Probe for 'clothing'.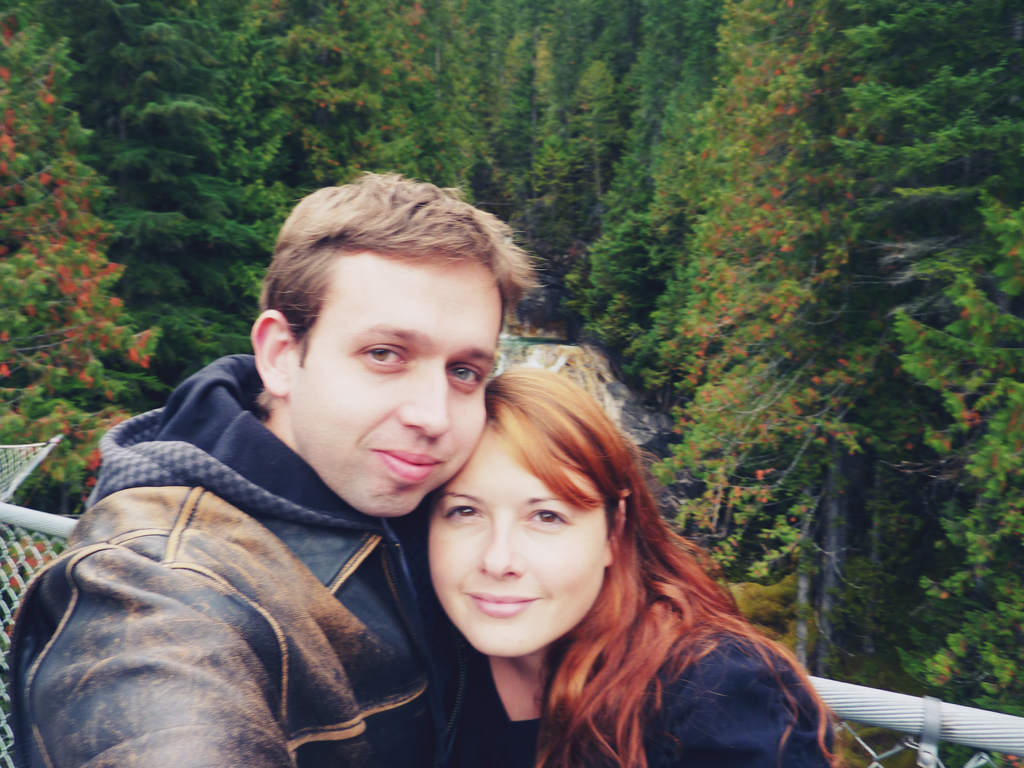
Probe result: 0/343/478/767.
